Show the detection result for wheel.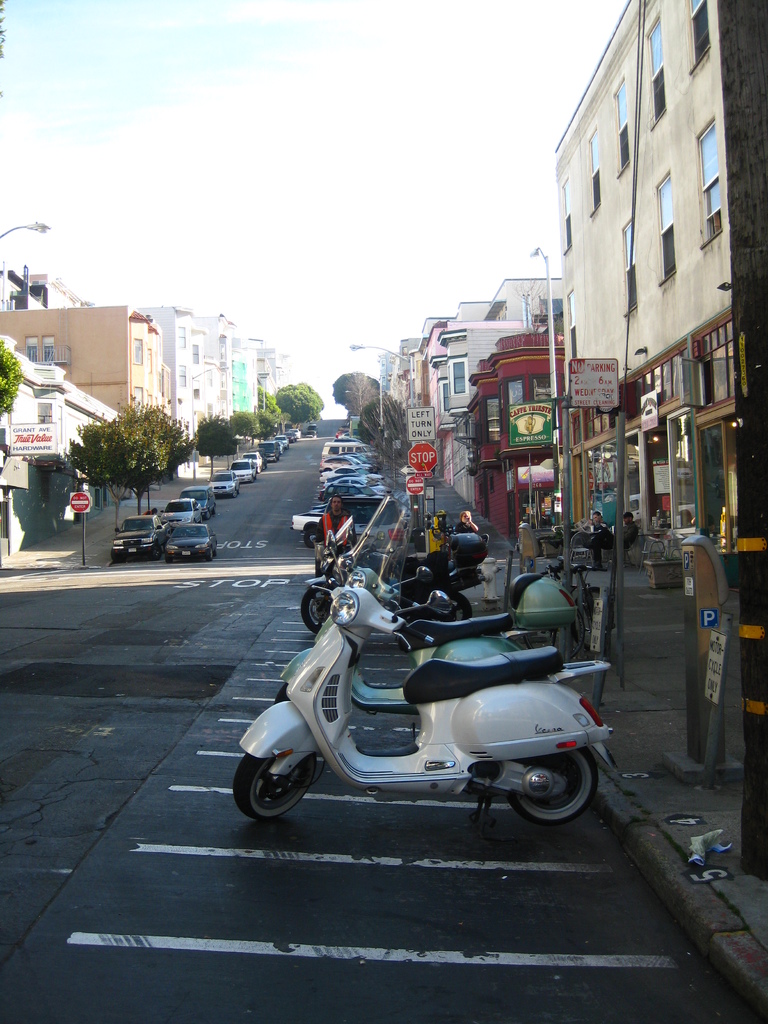
(left=509, top=748, right=598, bottom=826).
